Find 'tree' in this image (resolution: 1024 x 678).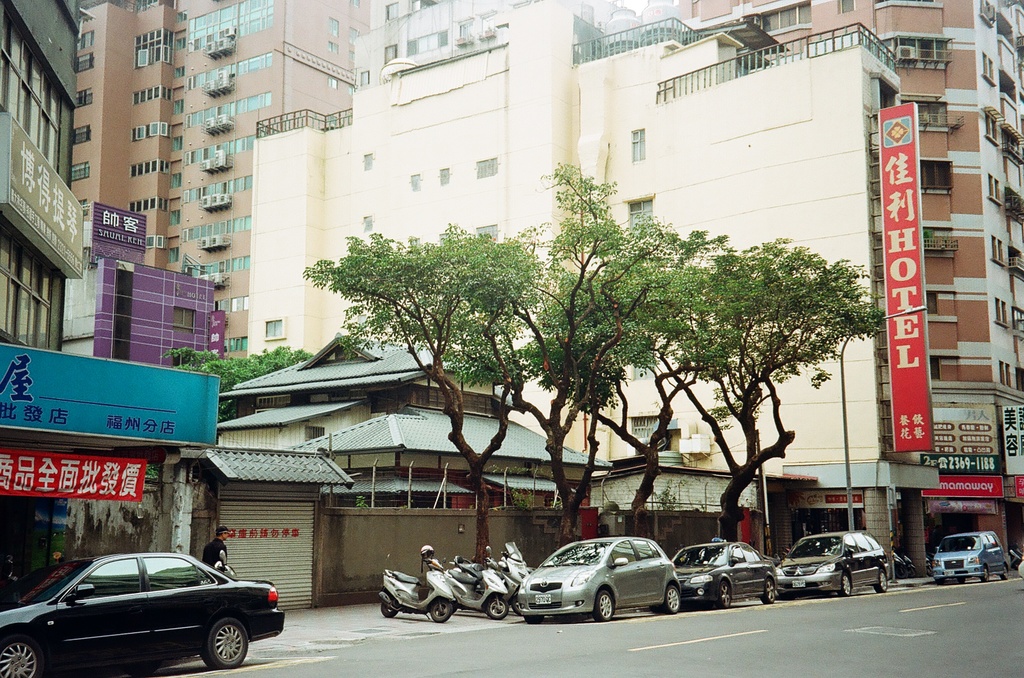
291,225,544,578.
